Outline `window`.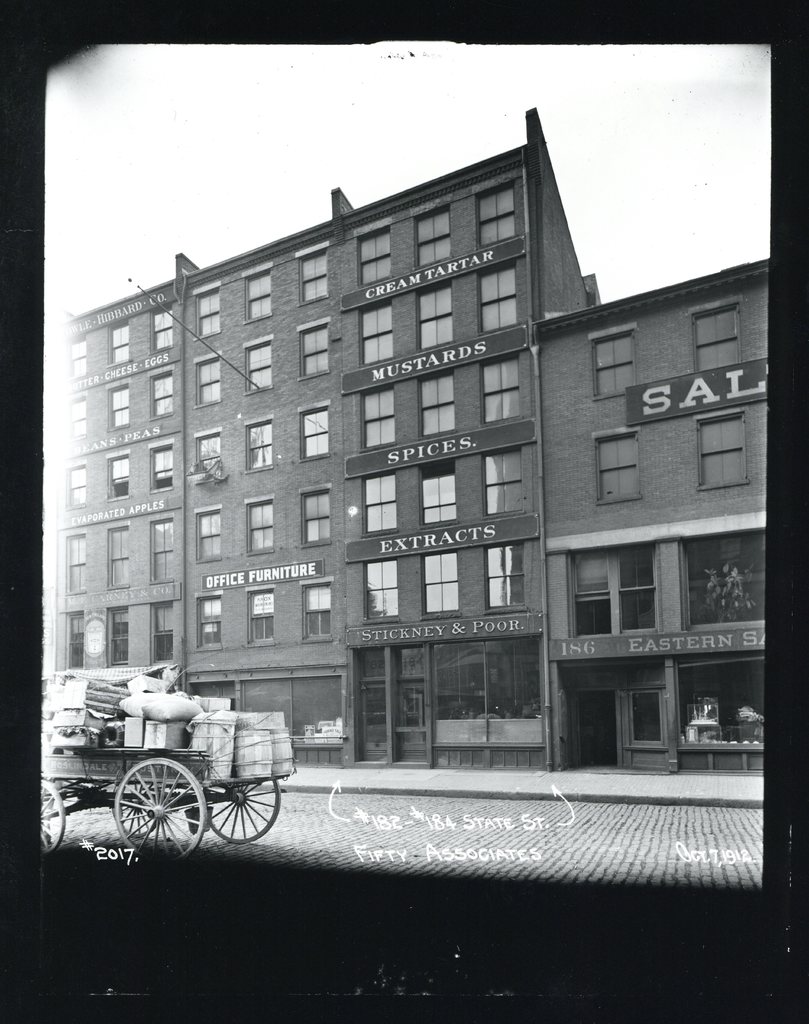
Outline: locate(239, 339, 272, 389).
